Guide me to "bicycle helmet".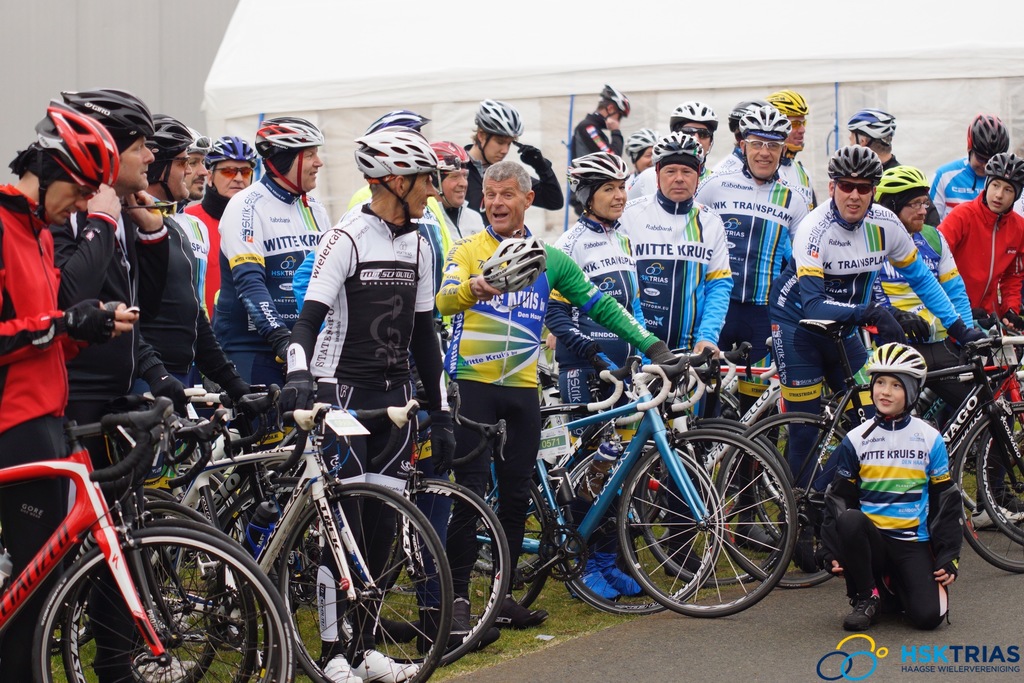
Guidance: [570,145,627,194].
